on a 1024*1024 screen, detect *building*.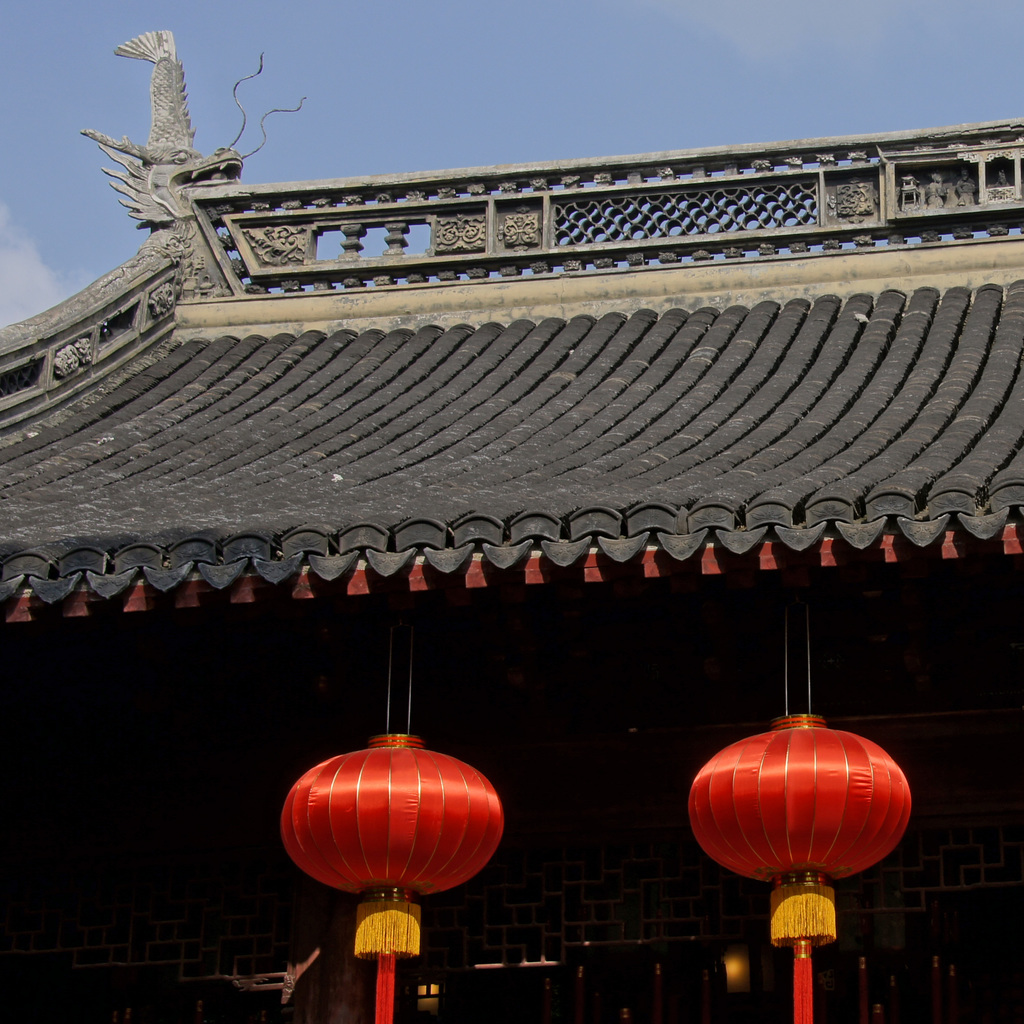
locate(0, 24, 1023, 1023).
